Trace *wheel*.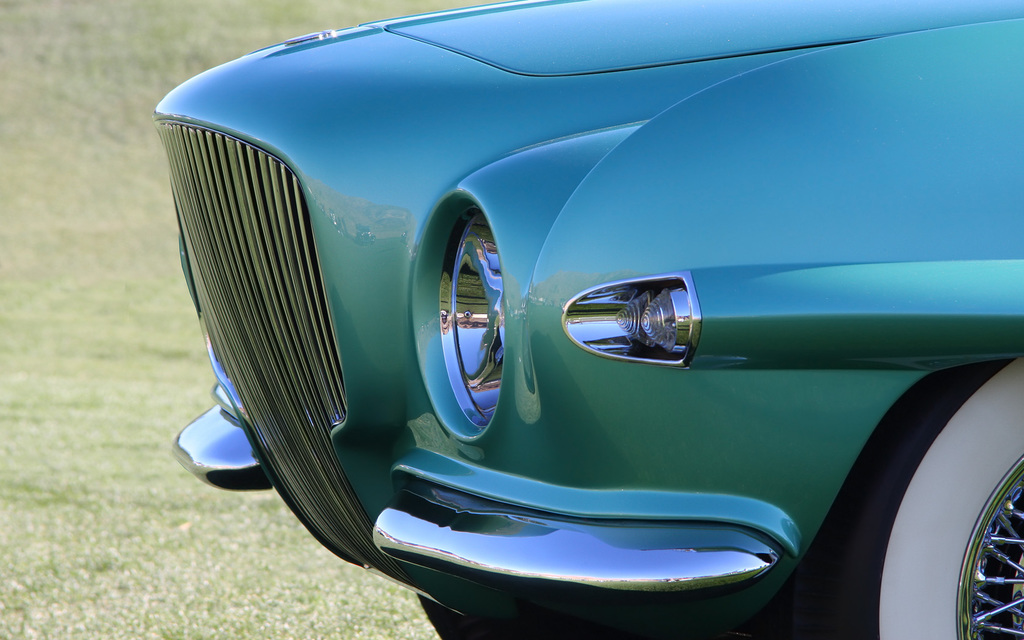
Traced to bbox=(412, 598, 486, 639).
